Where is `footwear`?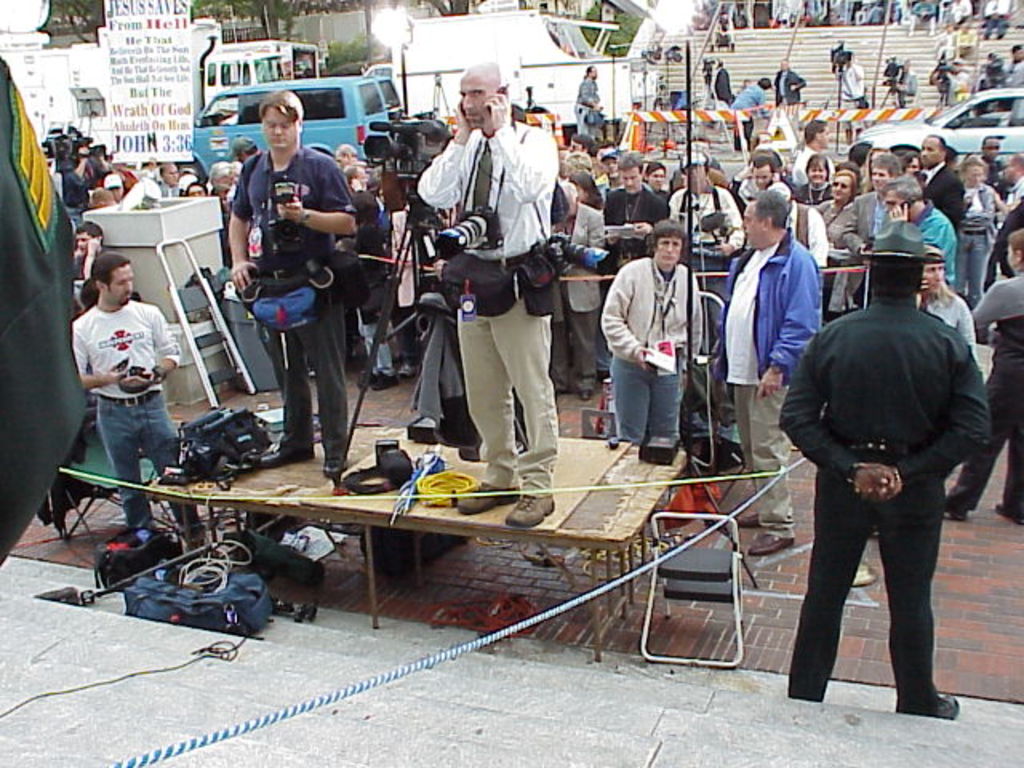
region(731, 512, 762, 525).
